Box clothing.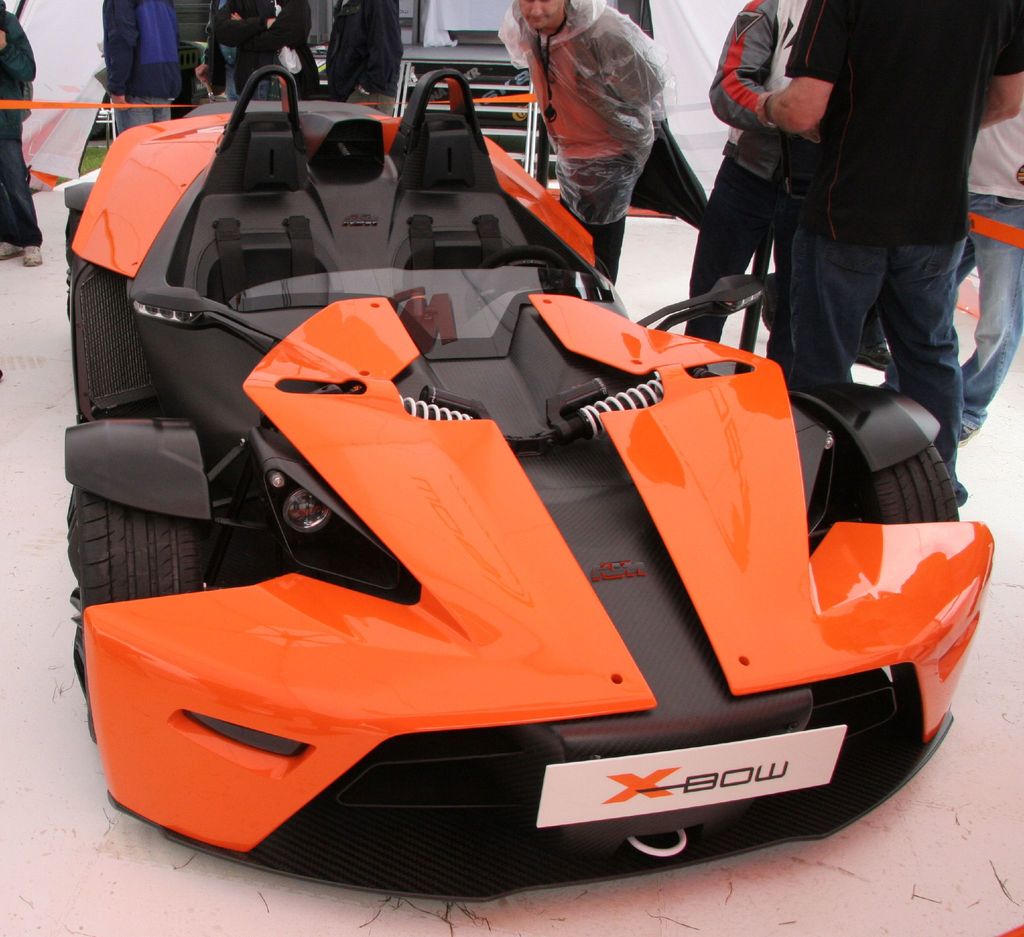
<box>204,0,322,102</box>.
